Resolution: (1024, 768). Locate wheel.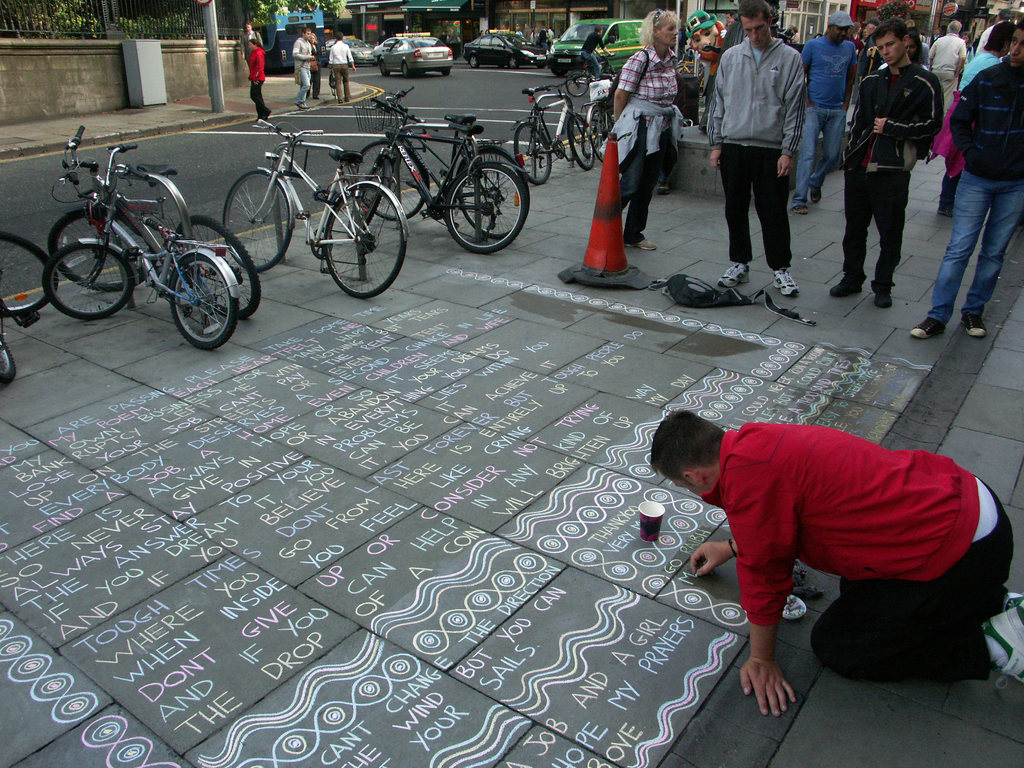
[left=452, top=142, right=520, bottom=237].
